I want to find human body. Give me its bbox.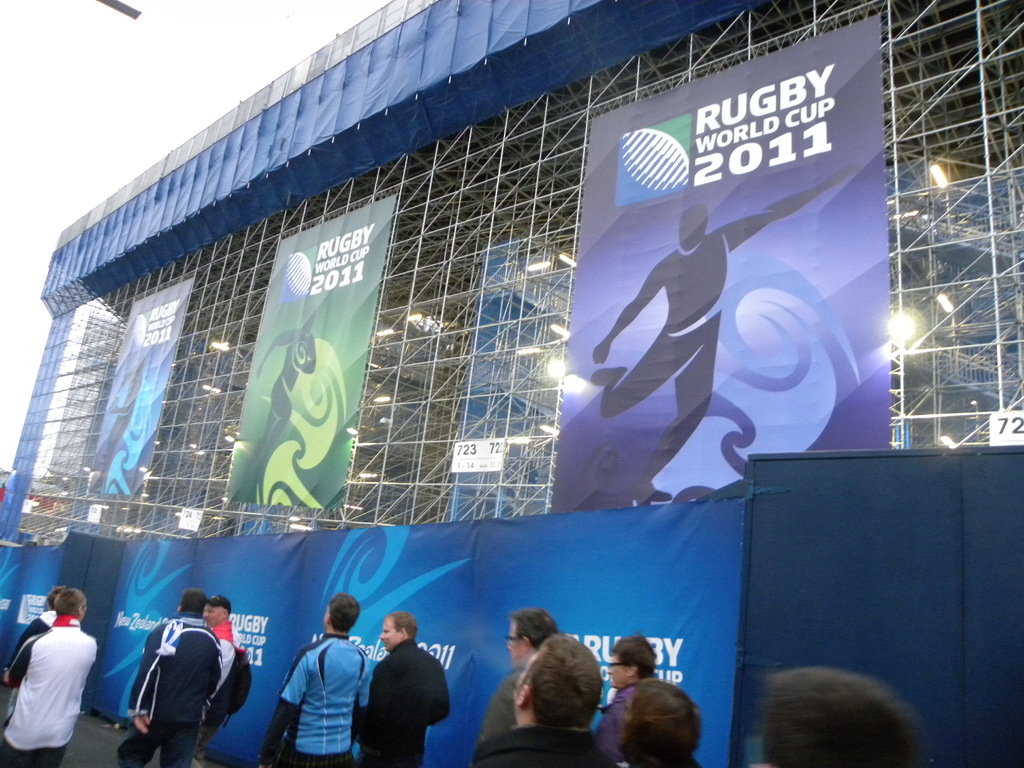
{"x1": 580, "y1": 138, "x2": 774, "y2": 552}.
